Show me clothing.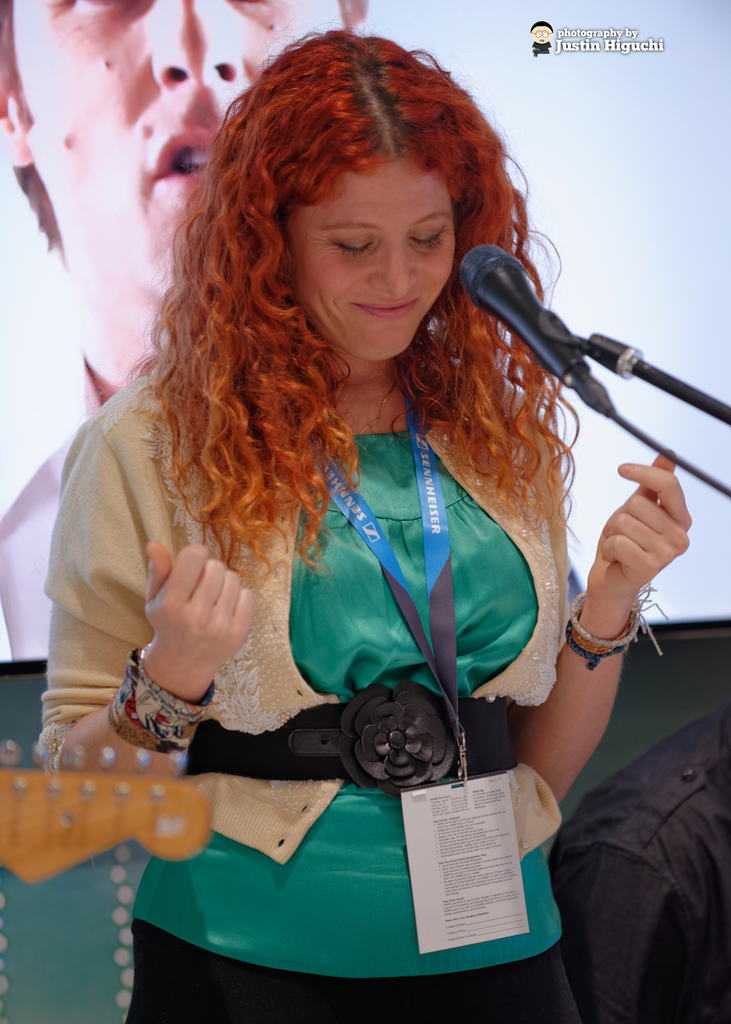
clothing is here: (542, 704, 730, 1023).
